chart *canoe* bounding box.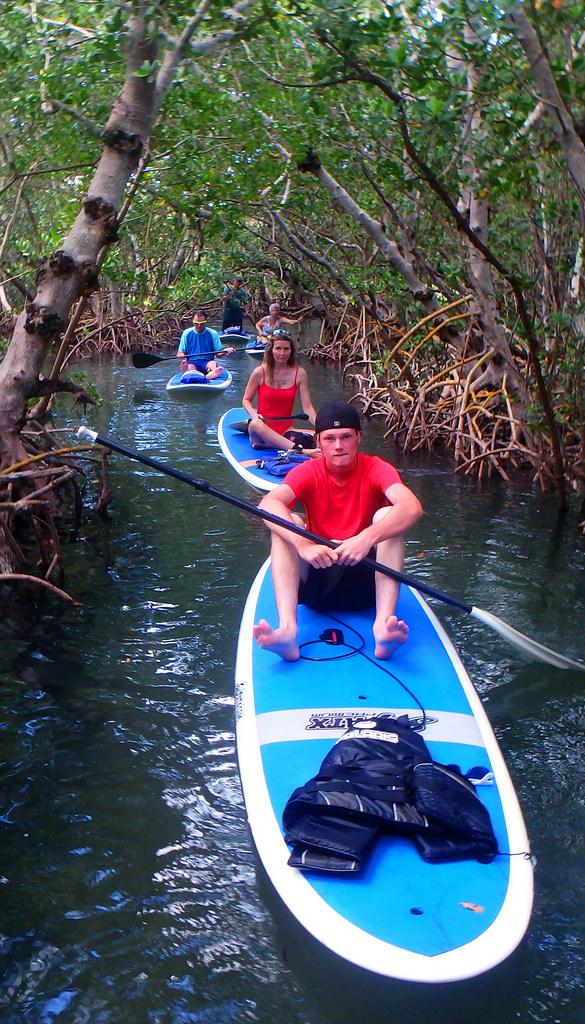
Charted: 224, 438, 554, 1003.
